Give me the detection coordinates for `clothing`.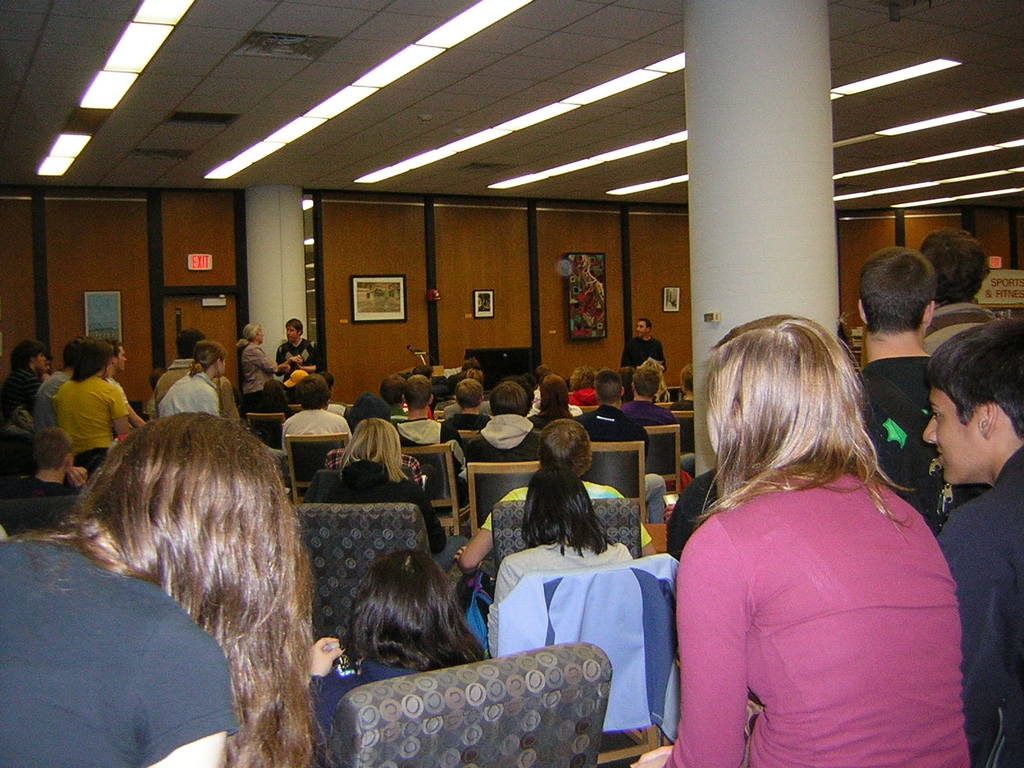
(493,468,630,606).
